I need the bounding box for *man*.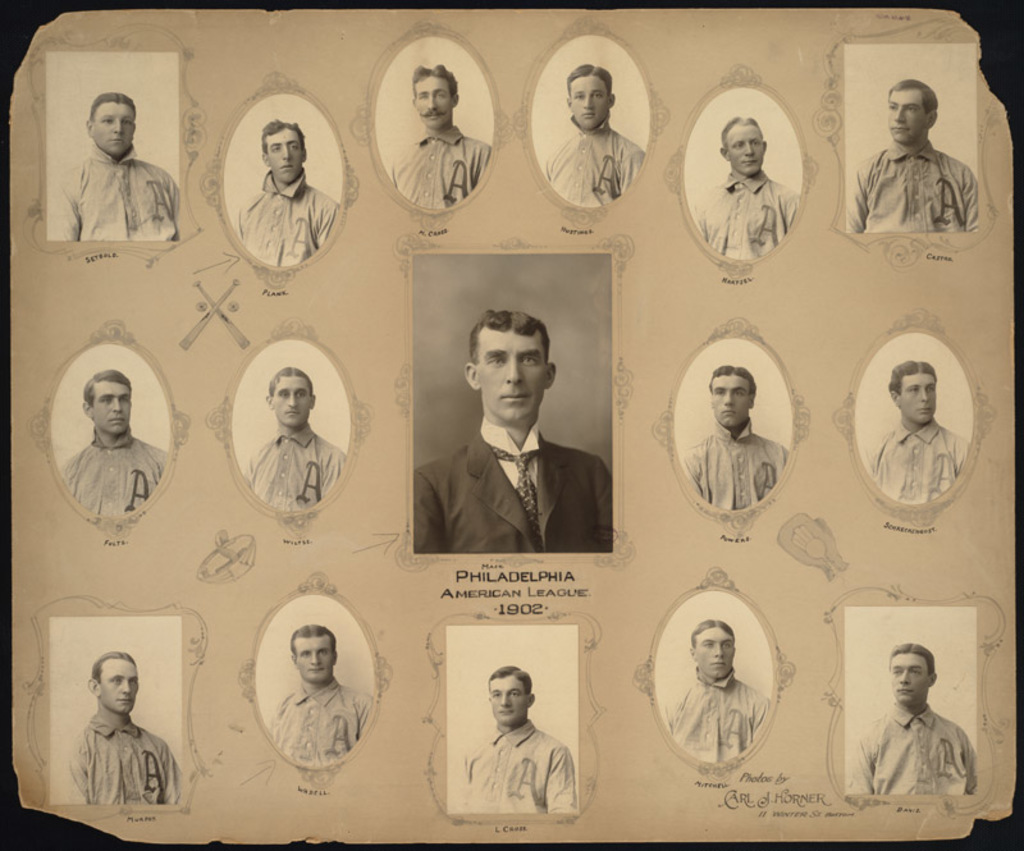
Here it is: [left=695, top=116, right=796, bottom=269].
